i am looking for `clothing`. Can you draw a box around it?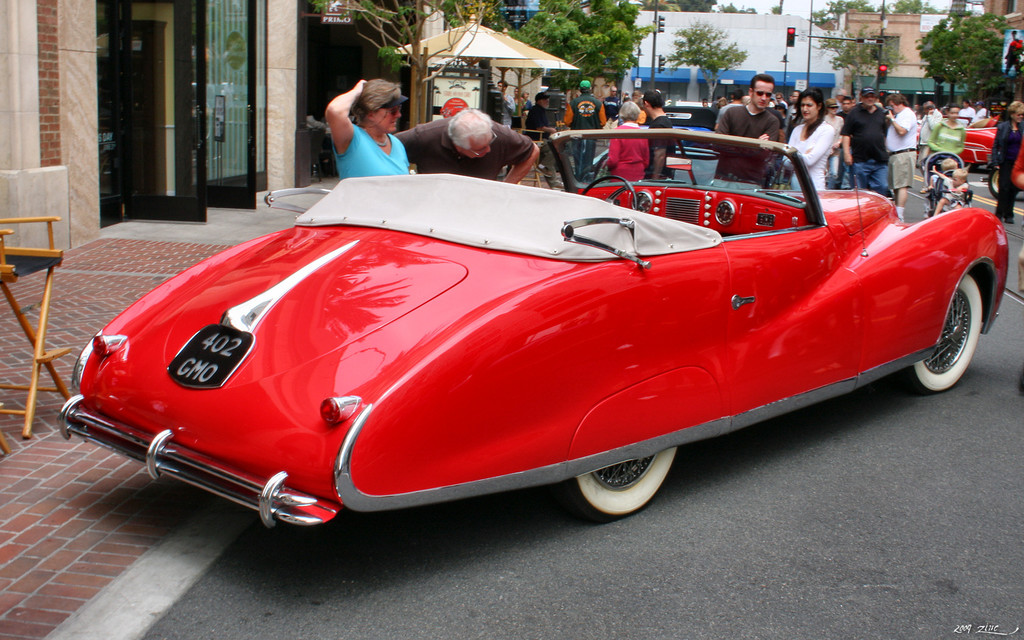
Sure, the bounding box is left=710, top=104, right=776, bottom=182.
